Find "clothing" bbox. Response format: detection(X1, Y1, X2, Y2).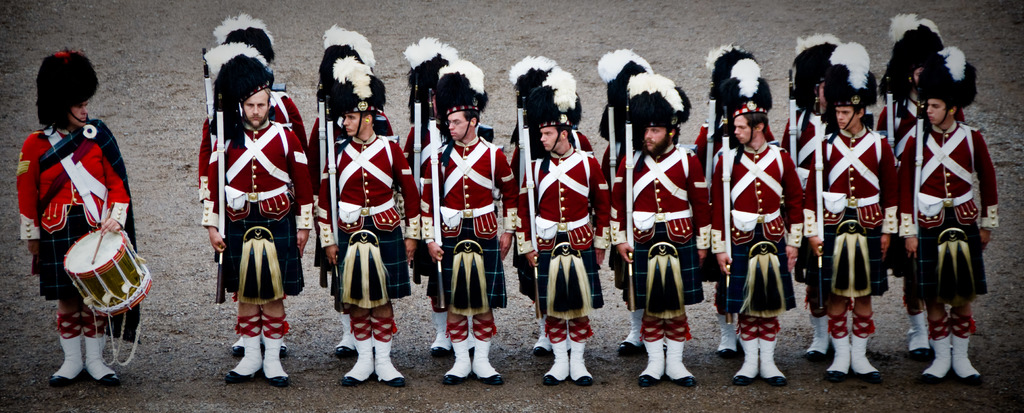
detection(906, 90, 991, 350).
